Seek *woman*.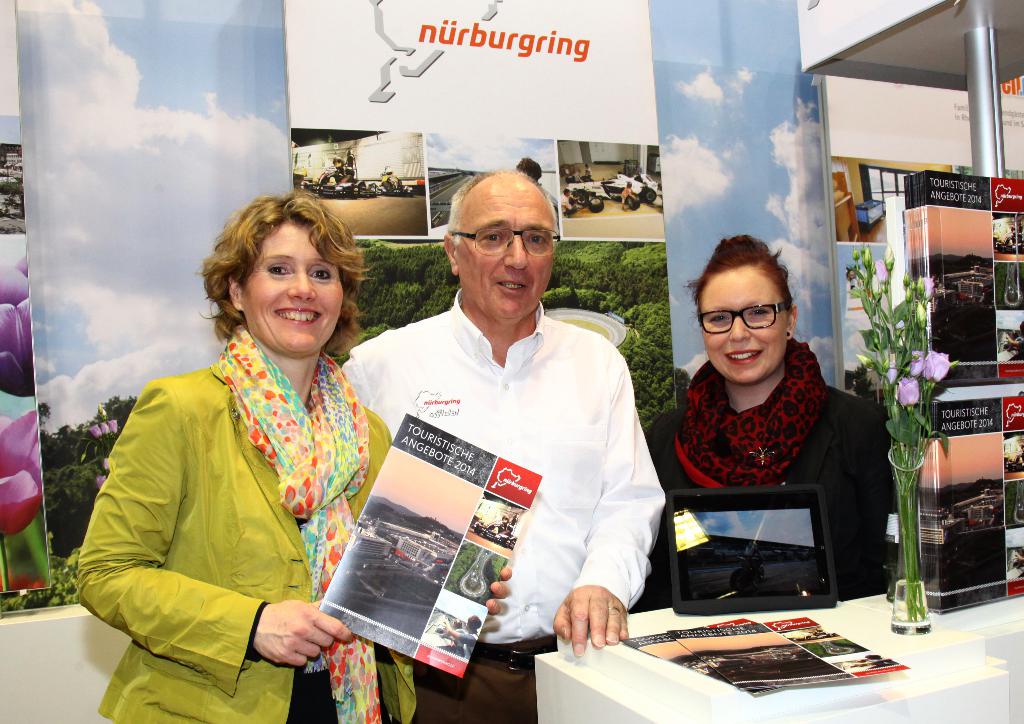
[636, 228, 898, 610].
